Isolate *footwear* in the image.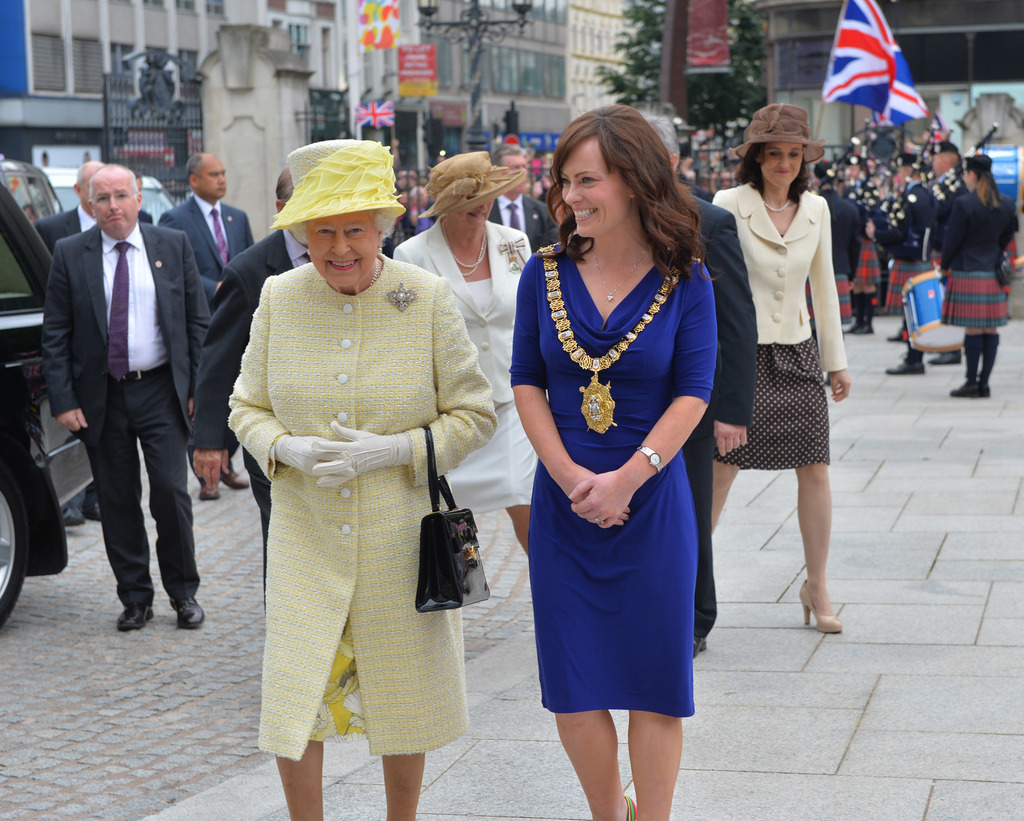
Isolated region: box(849, 316, 870, 337).
